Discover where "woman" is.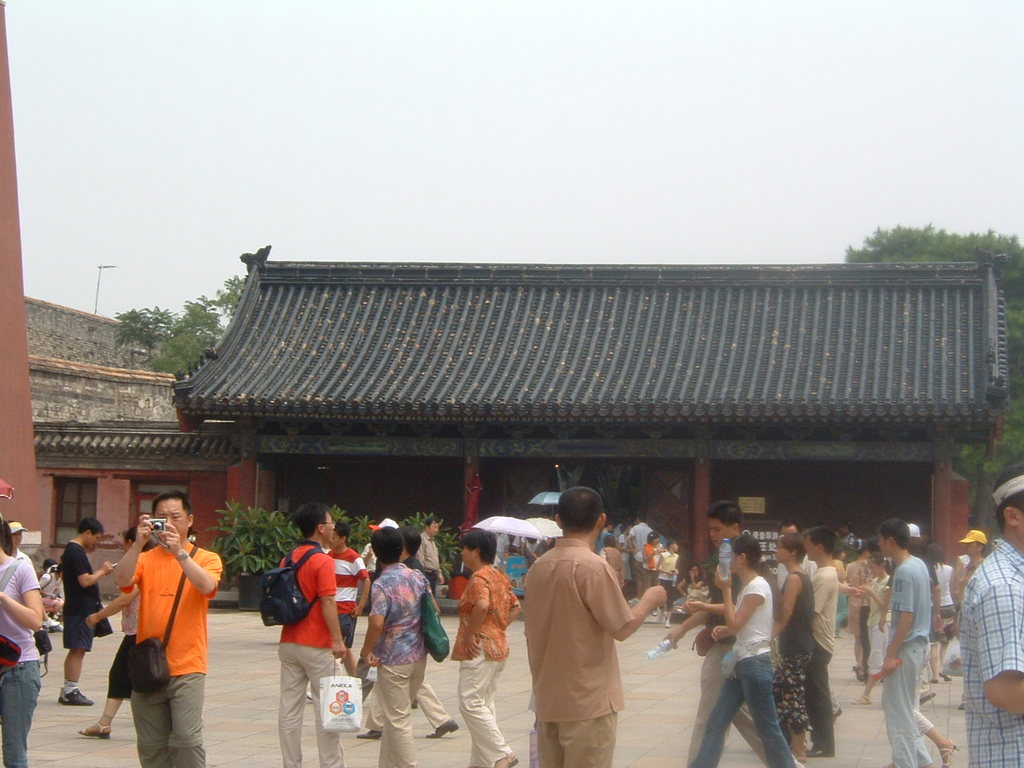
Discovered at BBox(0, 514, 43, 767).
